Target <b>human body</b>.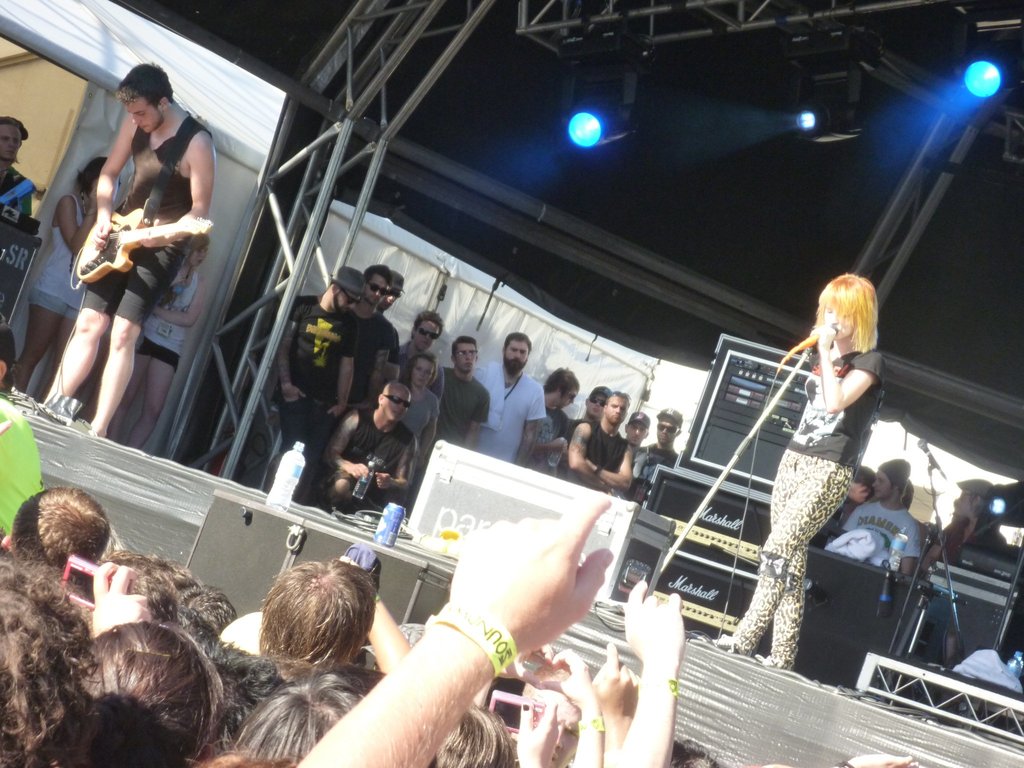
Target region: (397,308,441,393).
